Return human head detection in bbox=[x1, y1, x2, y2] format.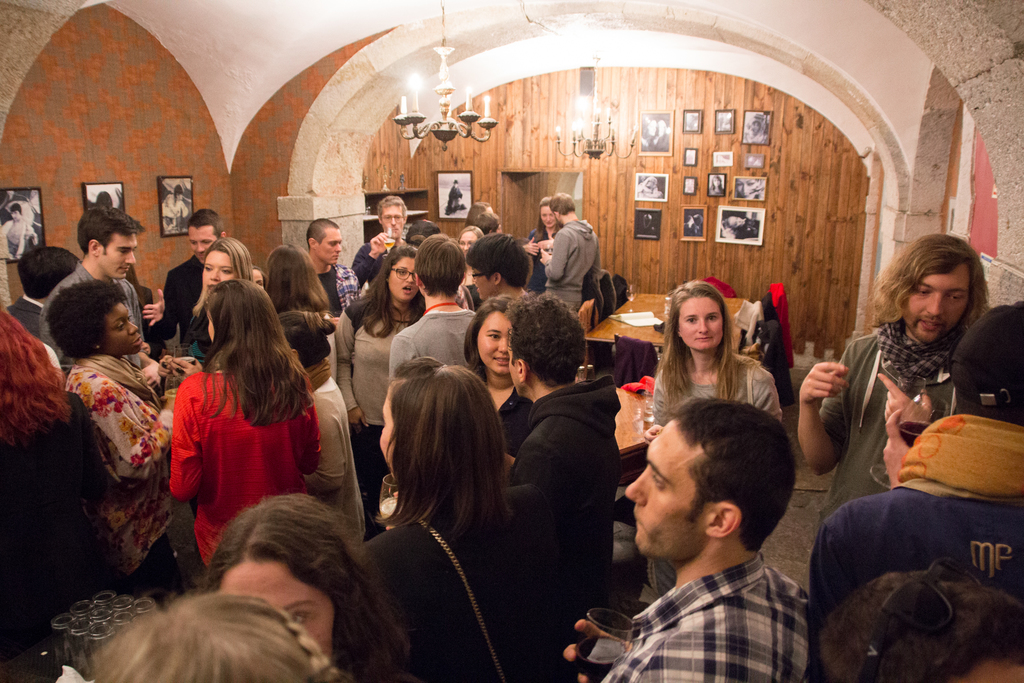
bbox=[199, 241, 252, 296].
